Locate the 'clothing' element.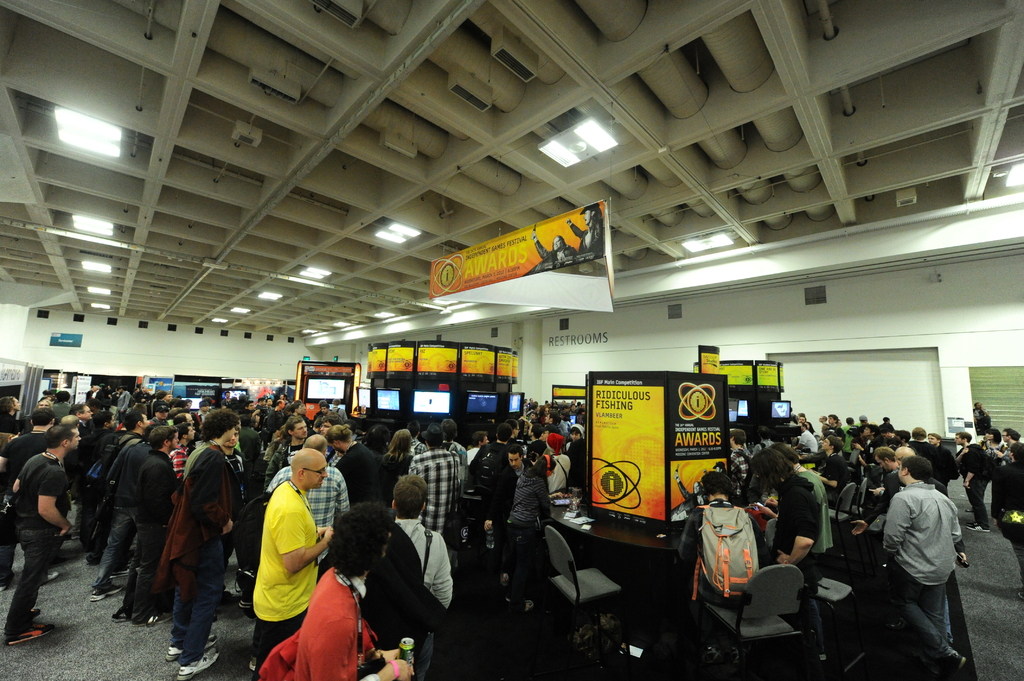
Element bbox: [left=915, top=437, right=934, bottom=459].
